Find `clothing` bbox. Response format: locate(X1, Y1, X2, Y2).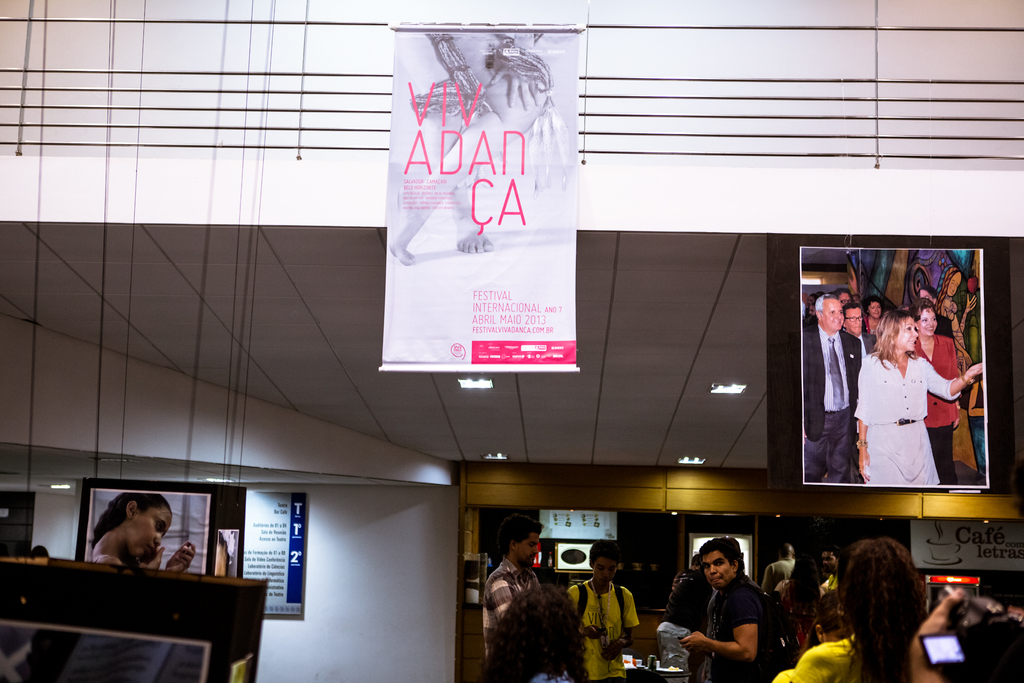
locate(861, 318, 882, 334).
